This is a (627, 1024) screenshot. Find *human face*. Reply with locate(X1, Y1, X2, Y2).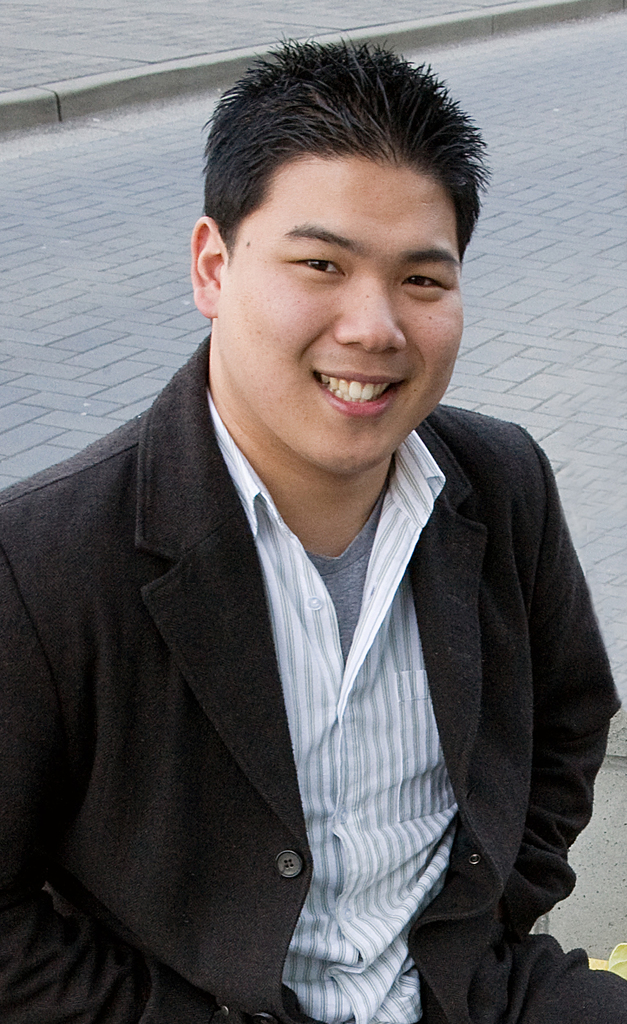
locate(218, 153, 465, 475).
